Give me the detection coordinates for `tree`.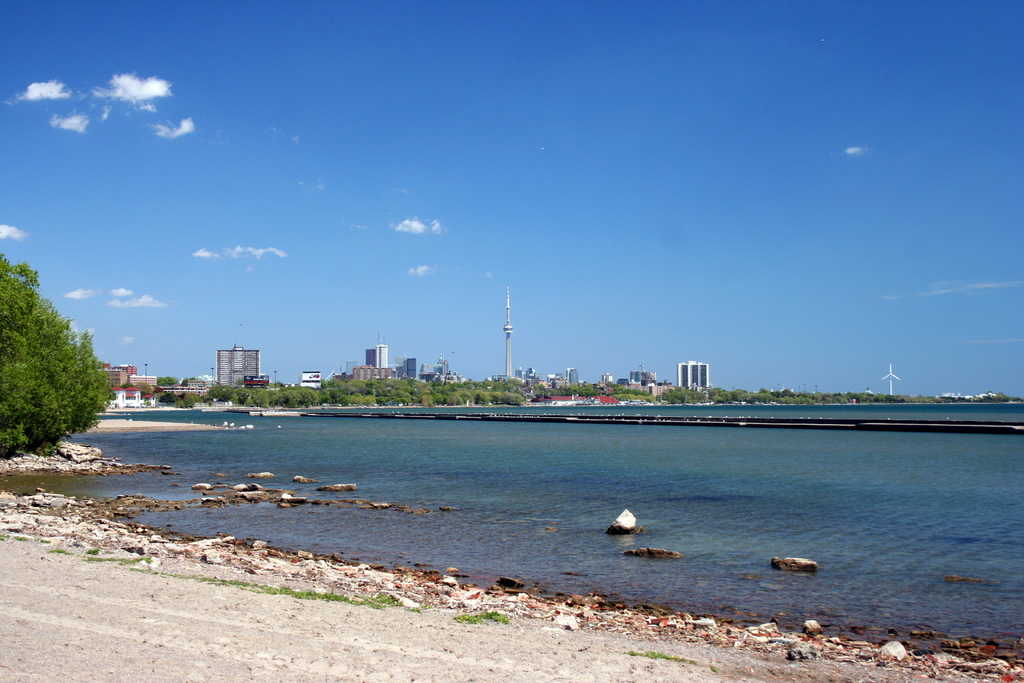
x1=204, y1=380, x2=233, y2=404.
